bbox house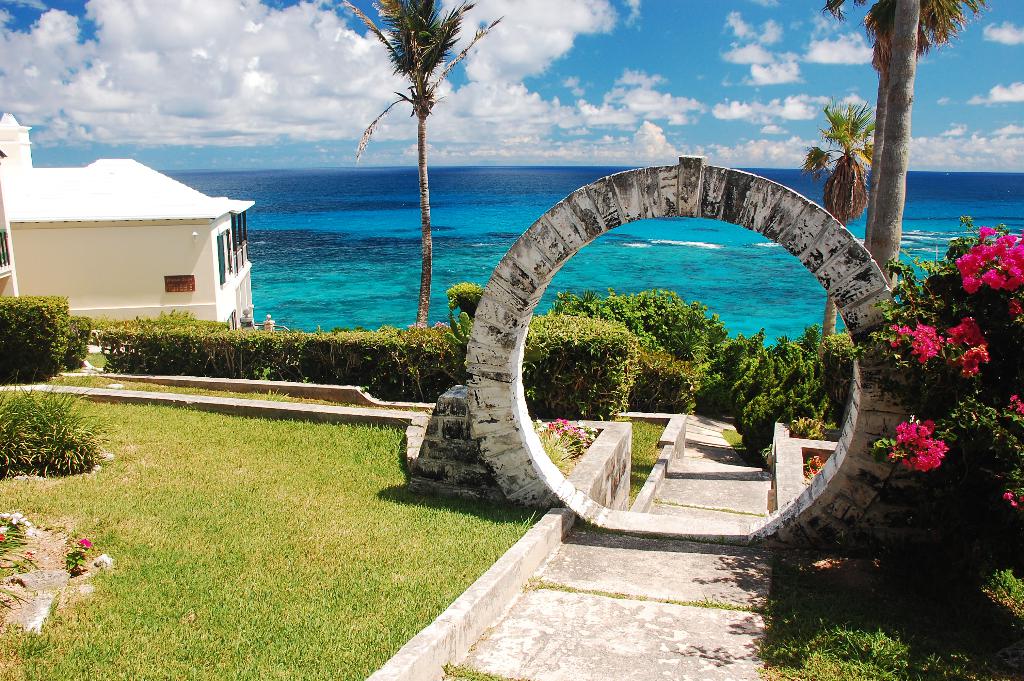
locate(12, 137, 320, 358)
